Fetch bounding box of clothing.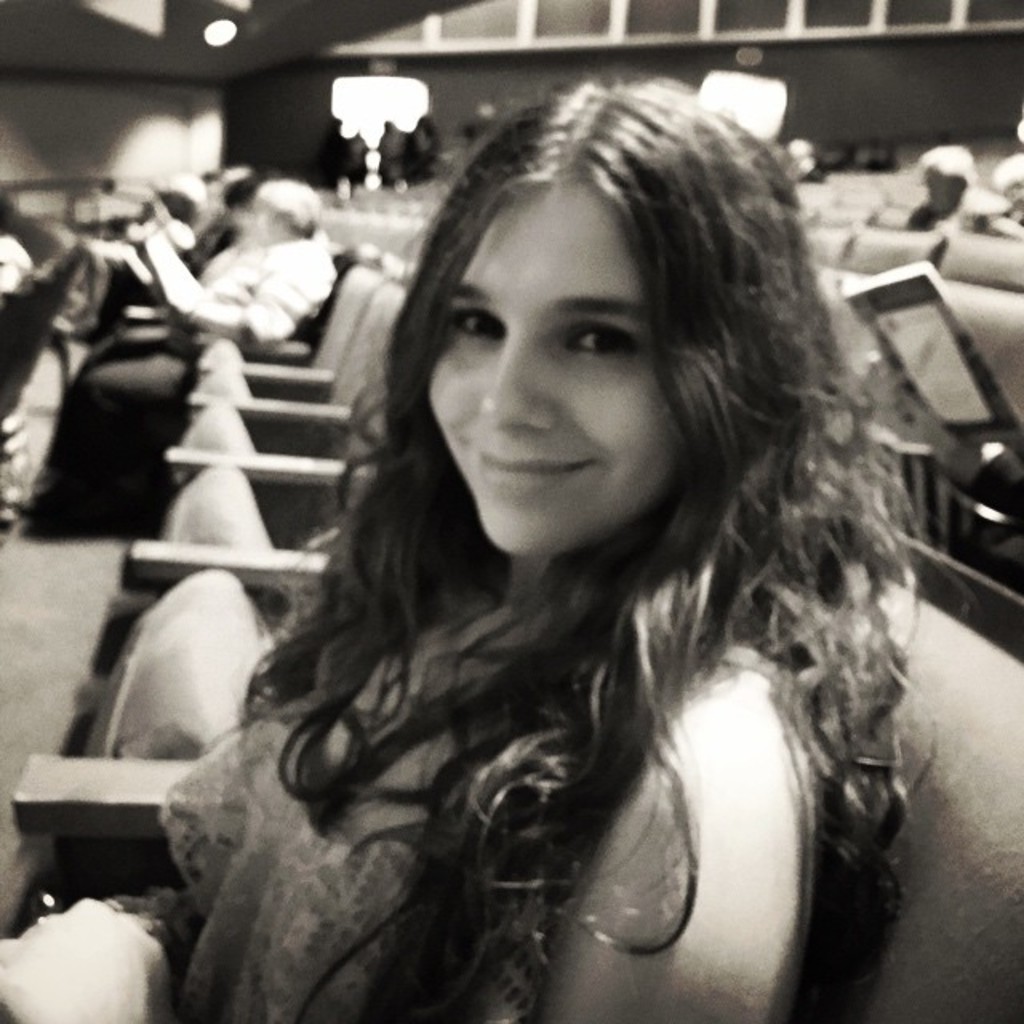
Bbox: select_region(400, 117, 437, 174).
